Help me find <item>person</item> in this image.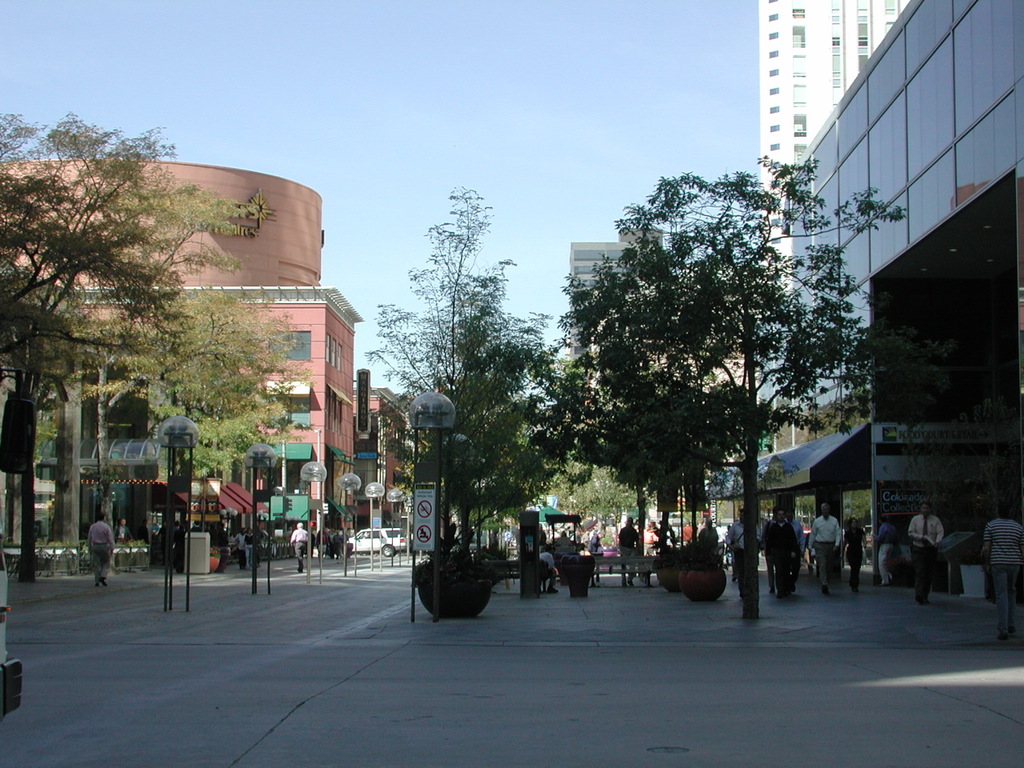
Found it: (838,518,869,598).
